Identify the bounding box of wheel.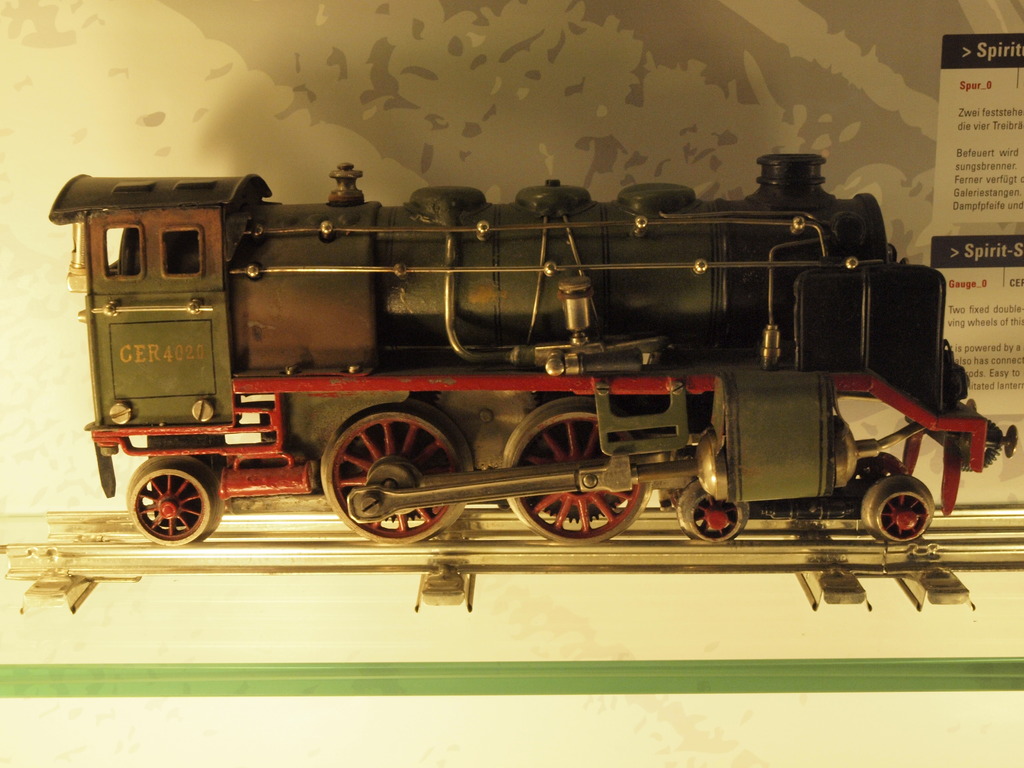
<region>321, 400, 474, 543</region>.
